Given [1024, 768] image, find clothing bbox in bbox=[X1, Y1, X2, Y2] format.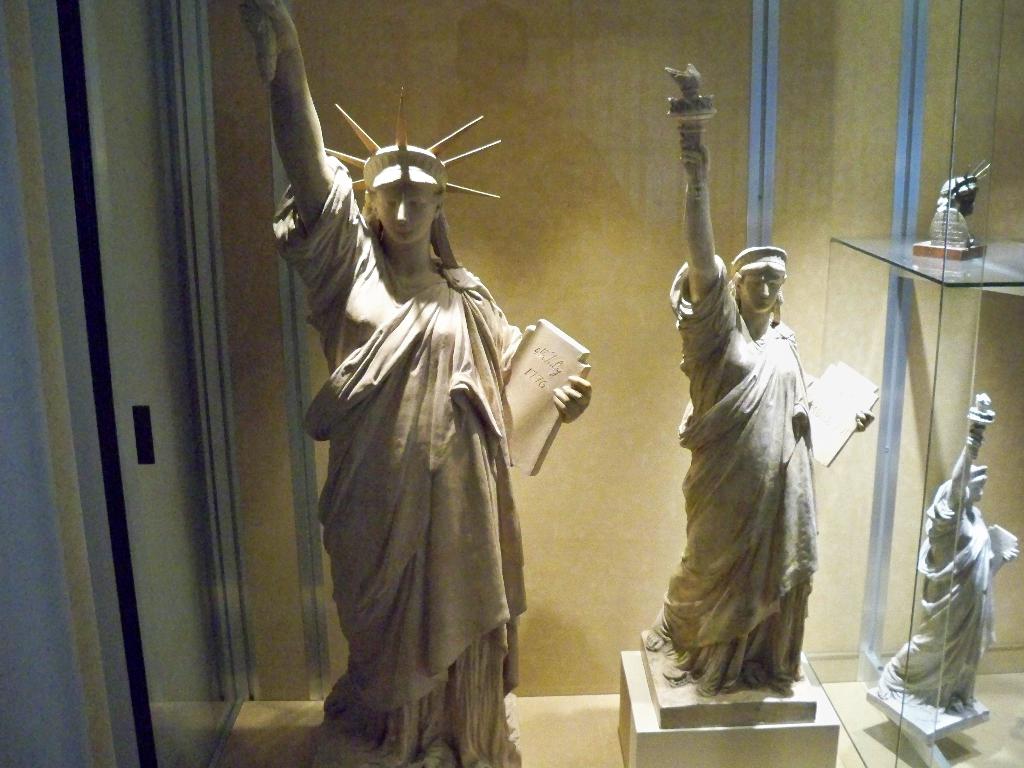
bbox=[275, 151, 526, 767].
